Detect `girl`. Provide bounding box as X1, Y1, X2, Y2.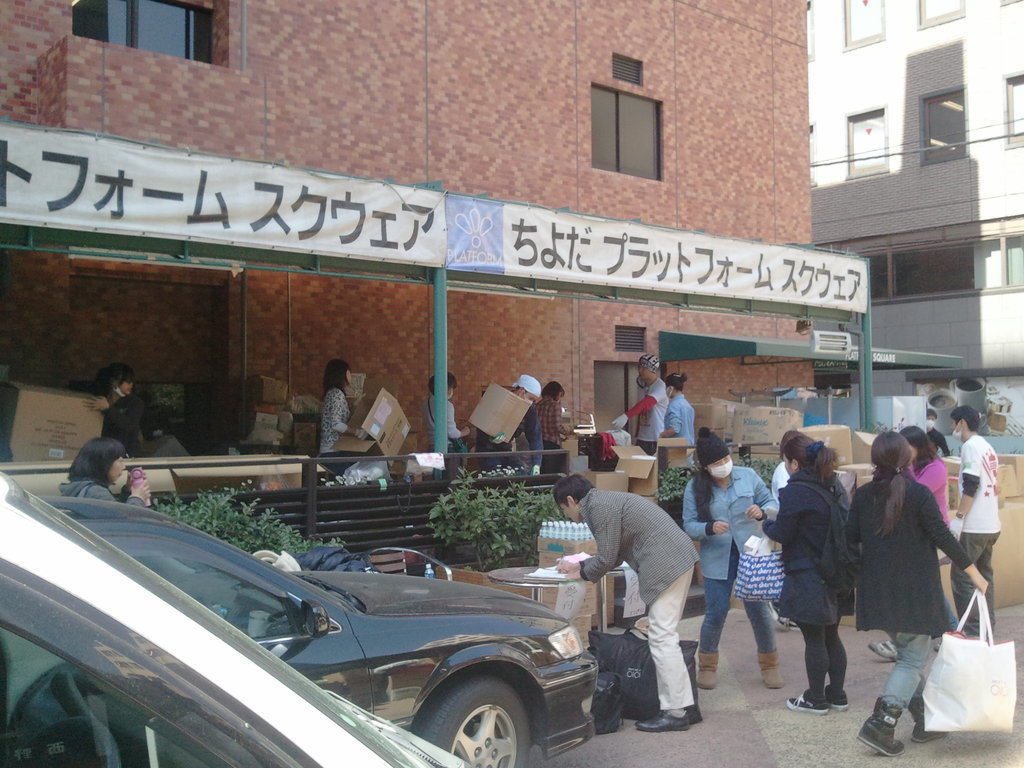
768, 434, 846, 714.
